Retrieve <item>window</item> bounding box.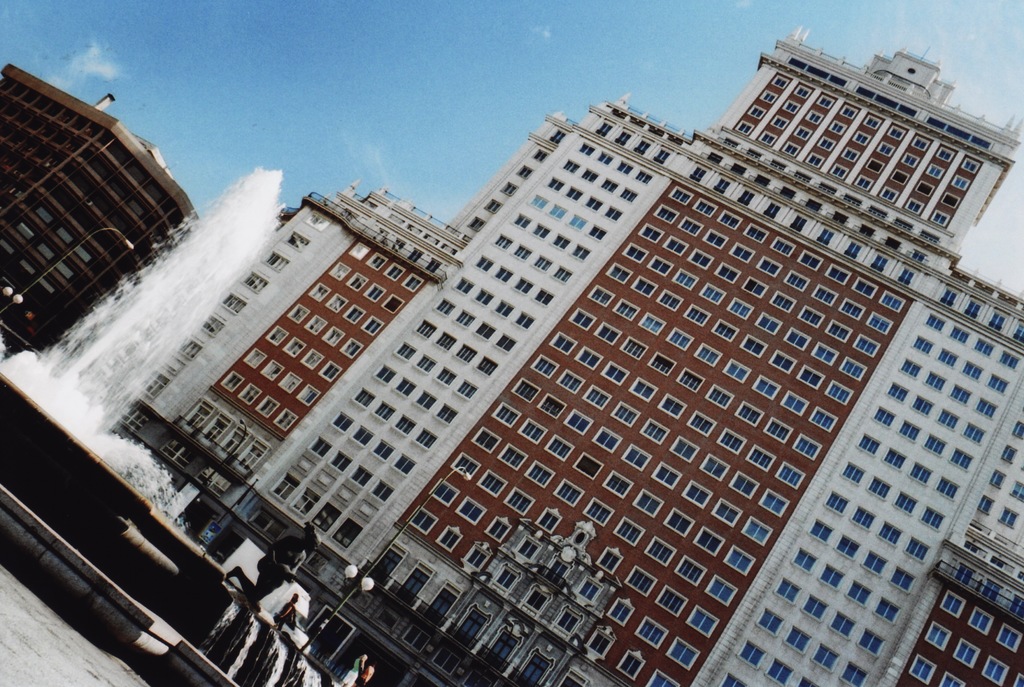
Bounding box: left=649, top=252, right=676, bottom=274.
